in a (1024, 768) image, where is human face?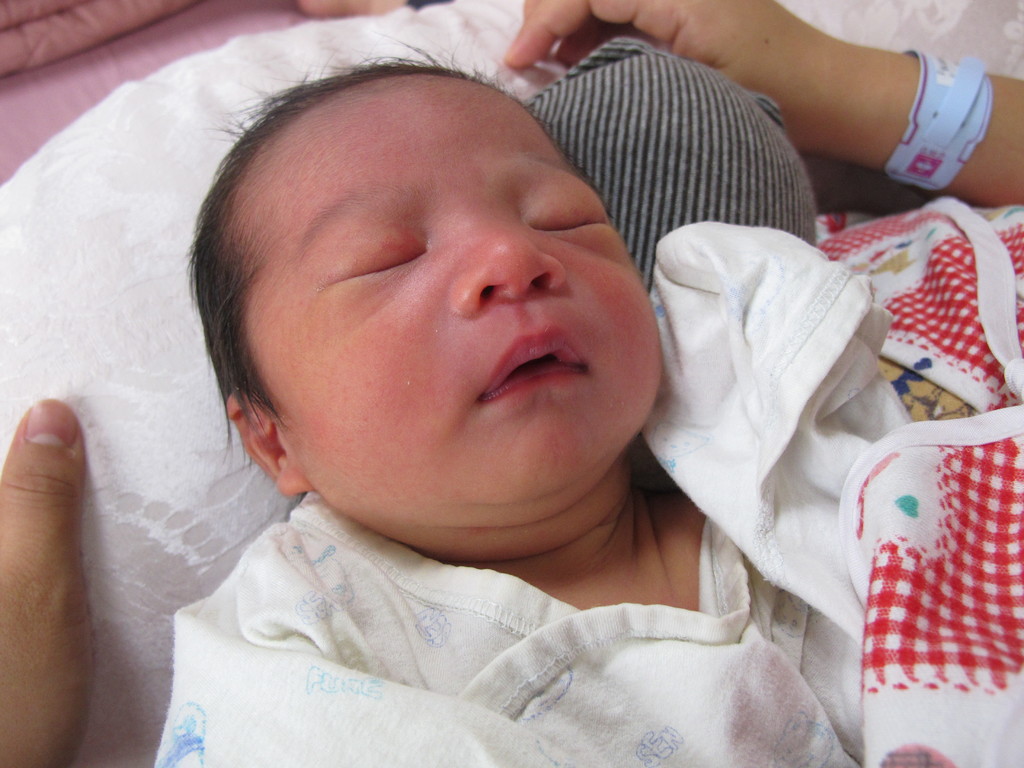
(x1=252, y1=69, x2=662, y2=528).
